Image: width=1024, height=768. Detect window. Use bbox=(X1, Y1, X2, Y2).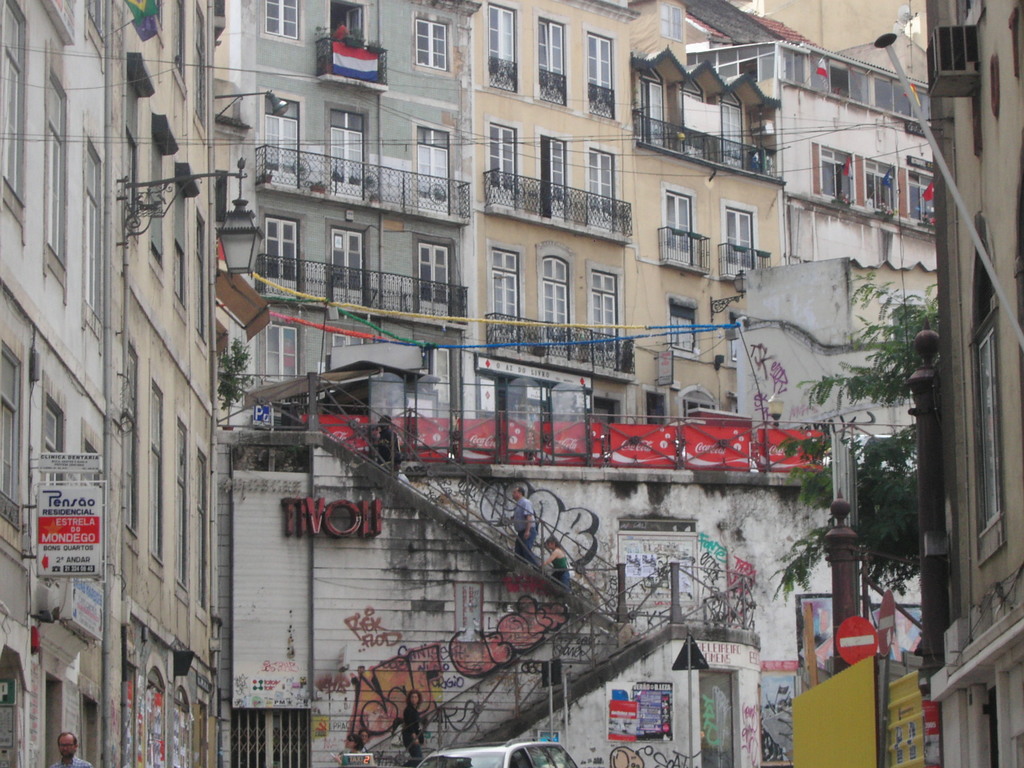
bbox=(324, 3, 362, 60).
